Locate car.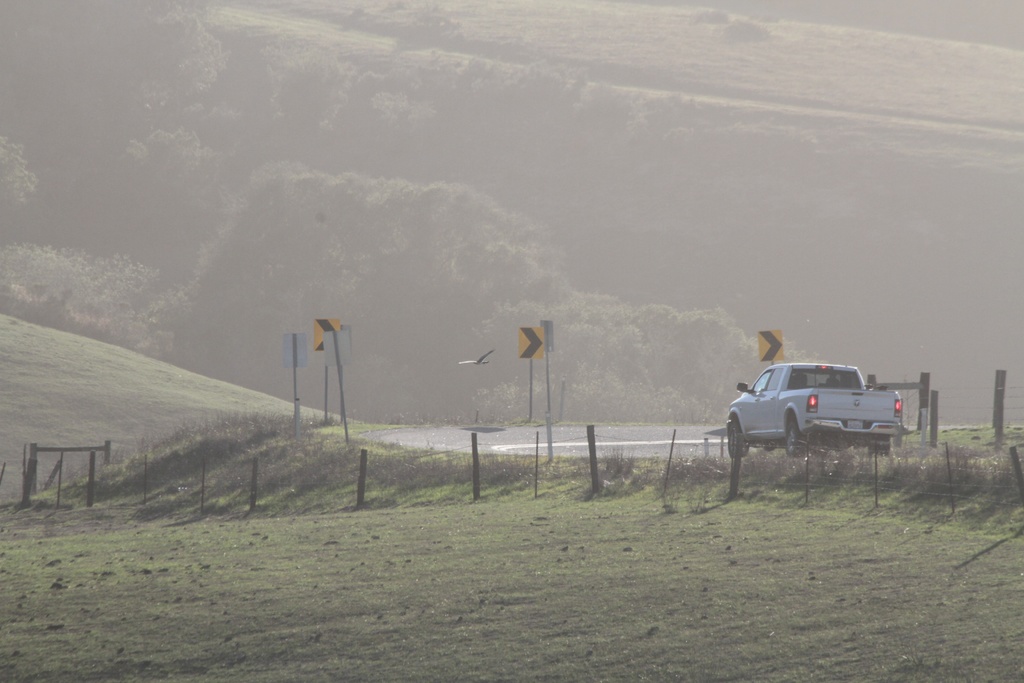
Bounding box: (724,363,906,472).
